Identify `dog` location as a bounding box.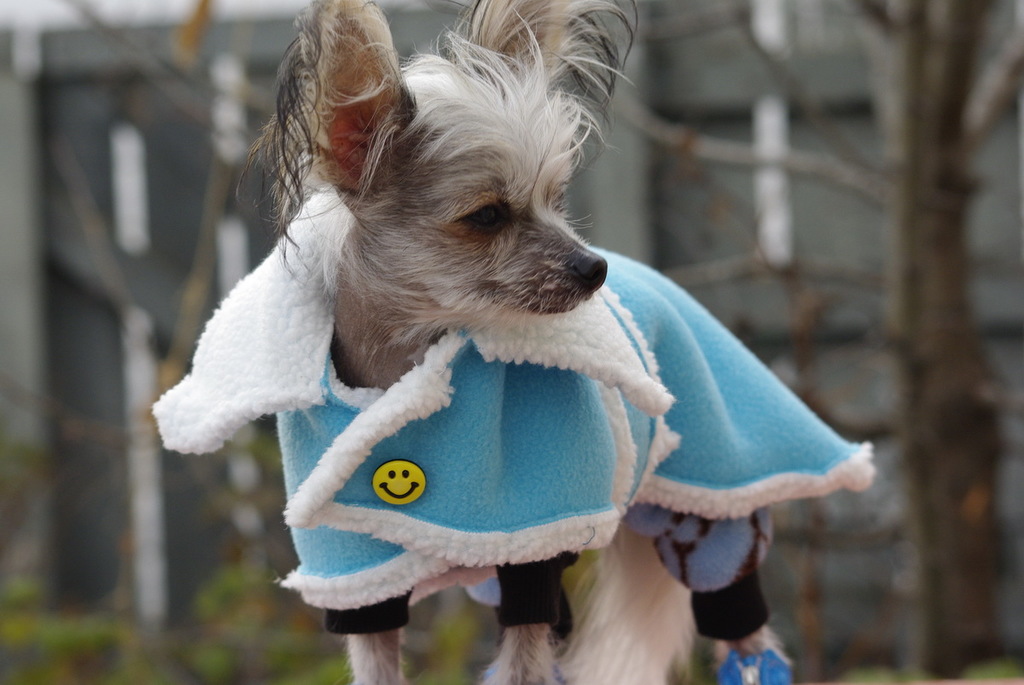
select_region(150, 0, 879, 684).
